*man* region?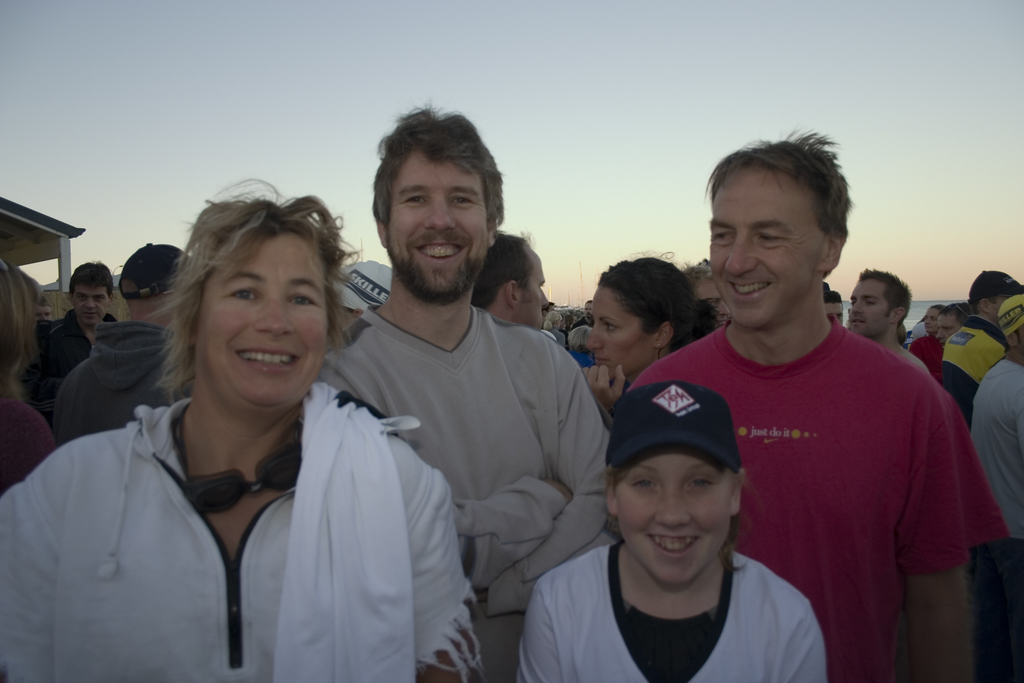
970:293:1023:682
